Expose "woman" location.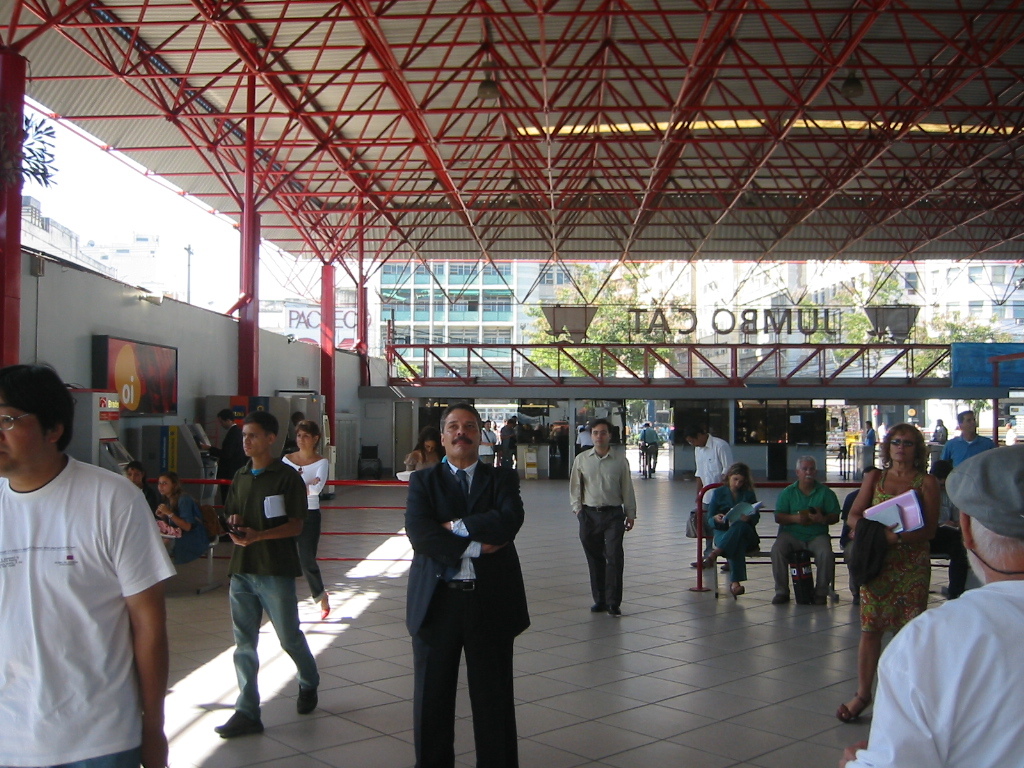
Exposed at region(845, 417, 945, 723).
